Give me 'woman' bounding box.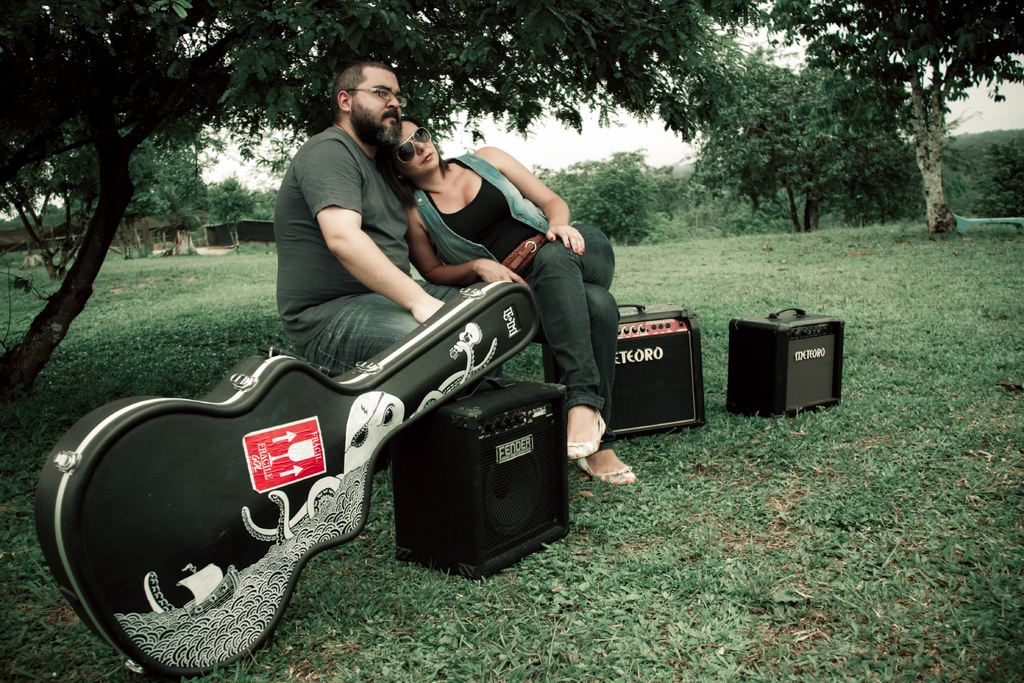
(left=383, top=119, right=641, bottom=491).
